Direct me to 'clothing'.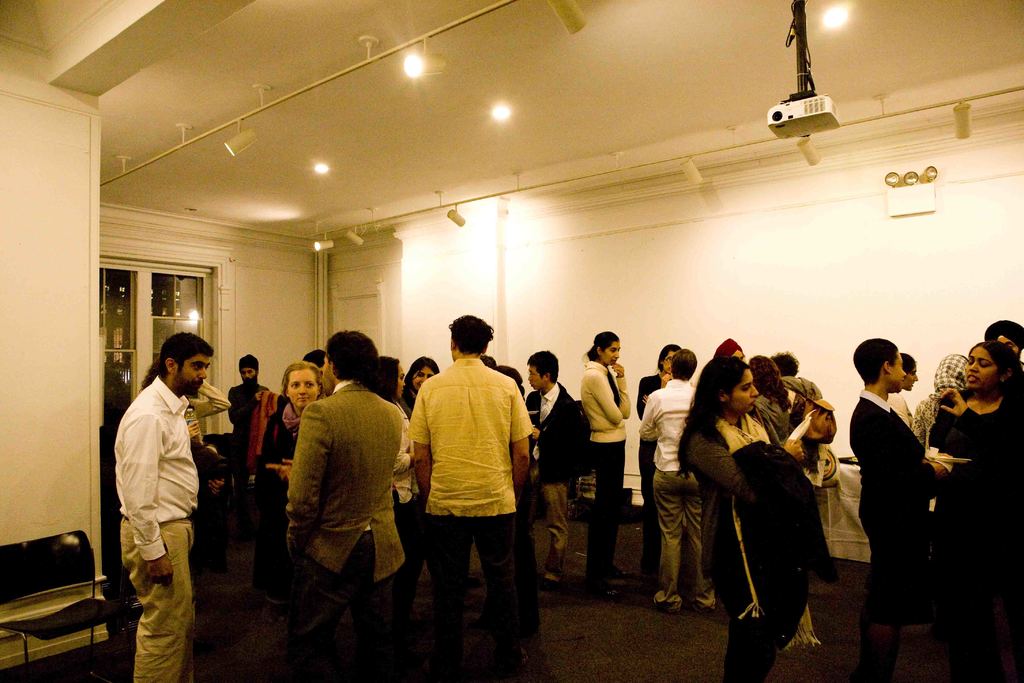
Direction: region(940, 394, 1019, 582).
